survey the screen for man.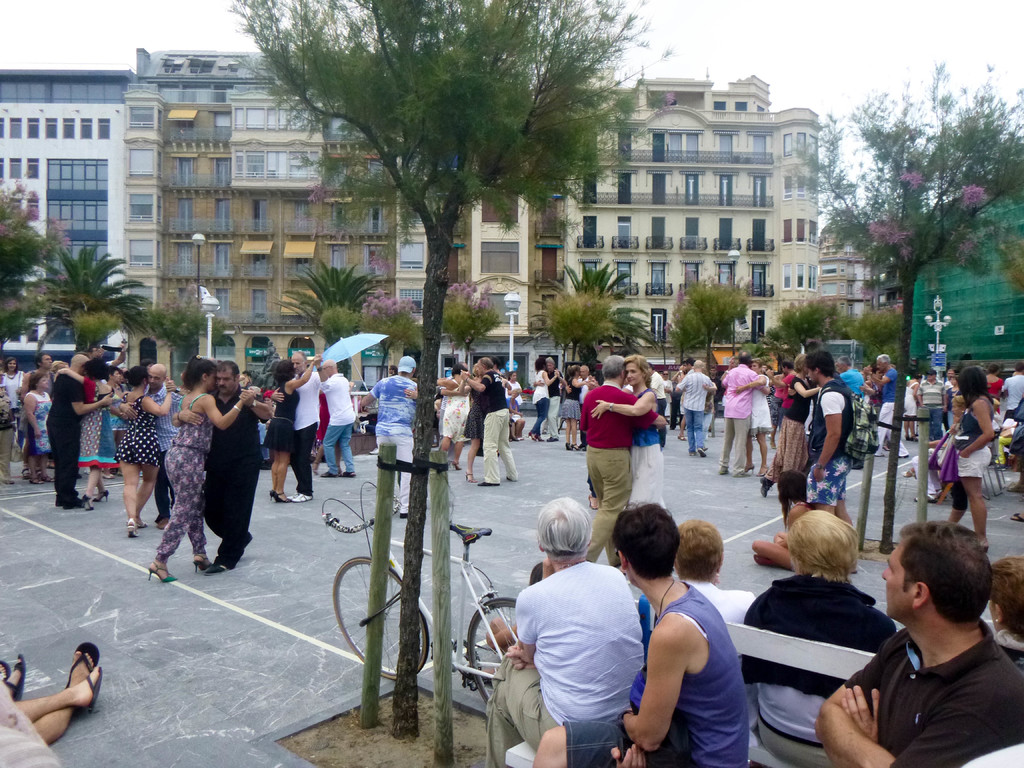
Survey found: left=809, top=351, right=854, bottom=519.
